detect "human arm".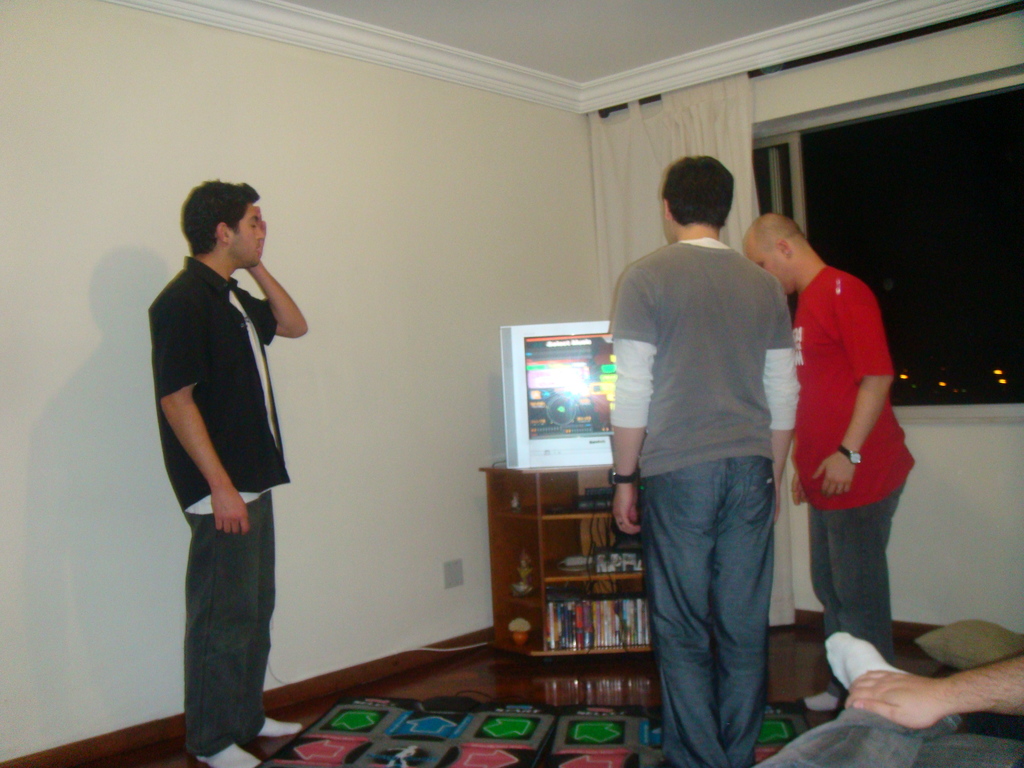
Detected at region(157, 306, 248, 531).
